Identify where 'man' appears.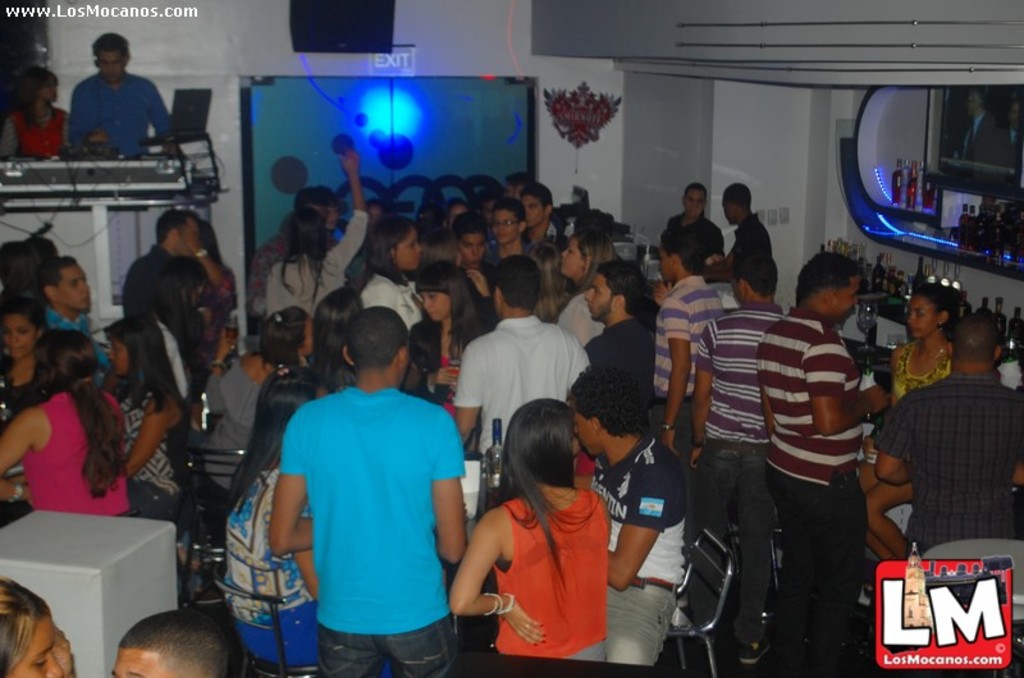
Appears at 753/253/888/677.
